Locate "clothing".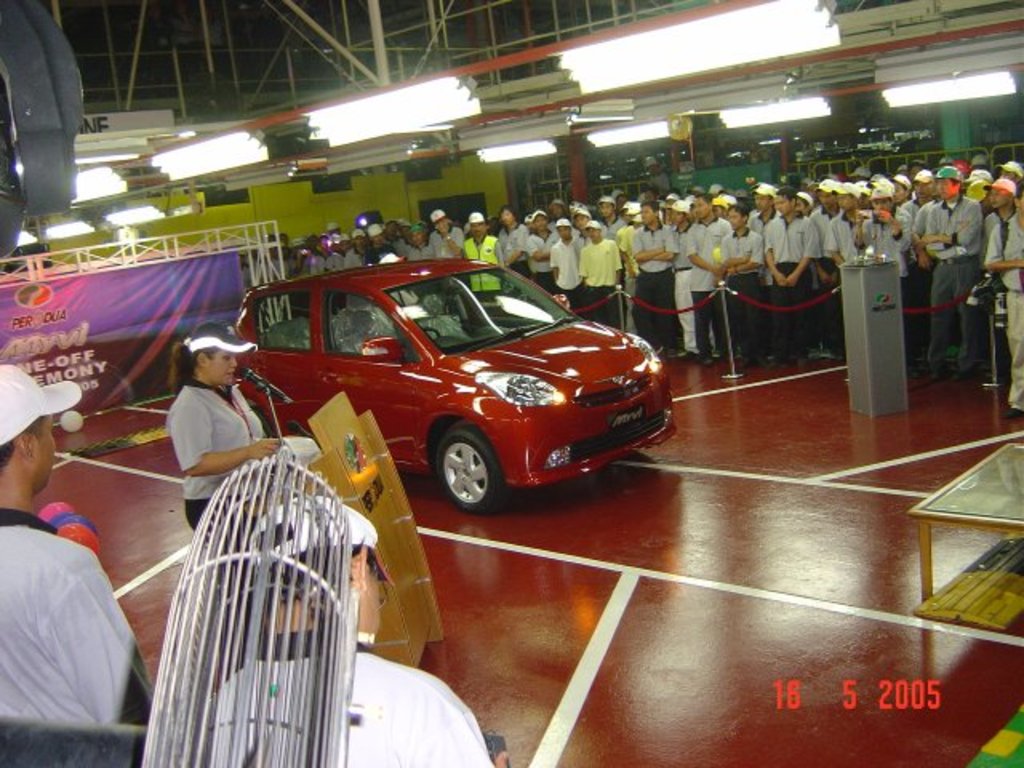
Bounding box: [861, 218, 922, 274].
